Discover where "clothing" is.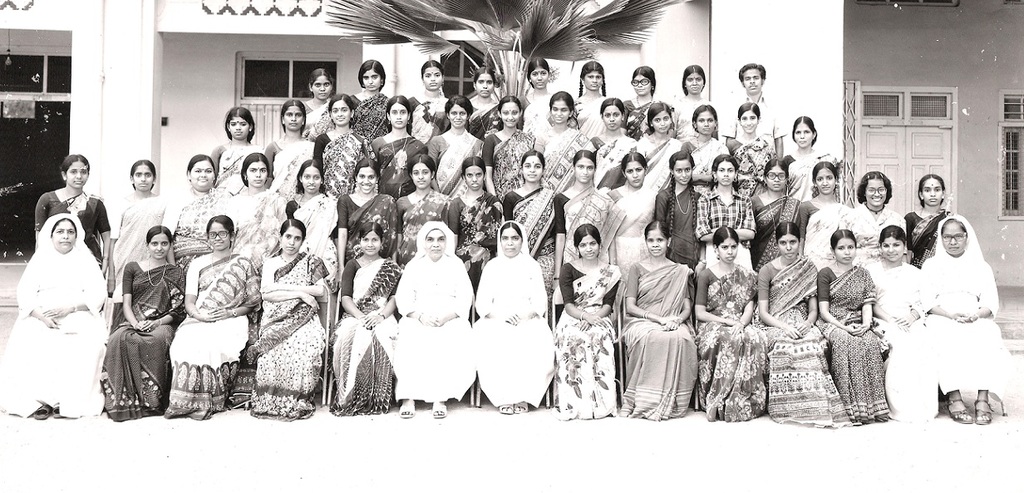
Discovered at 751, 257, 822, 420.
